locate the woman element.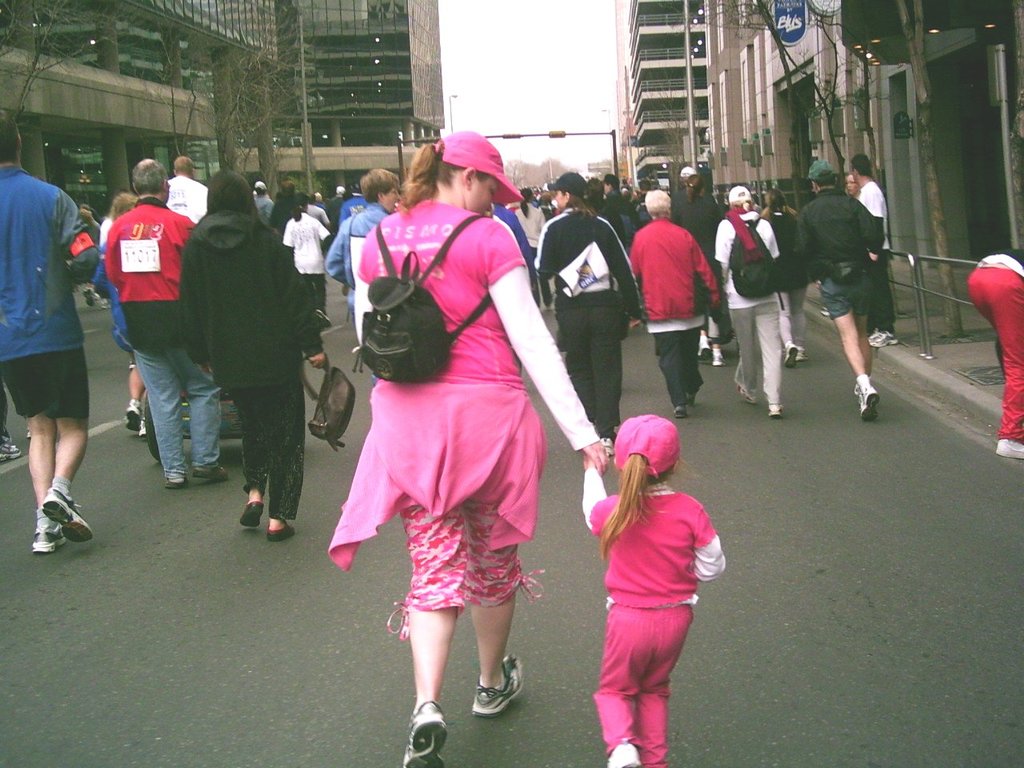
Element bbox: (100,190,145,431).
